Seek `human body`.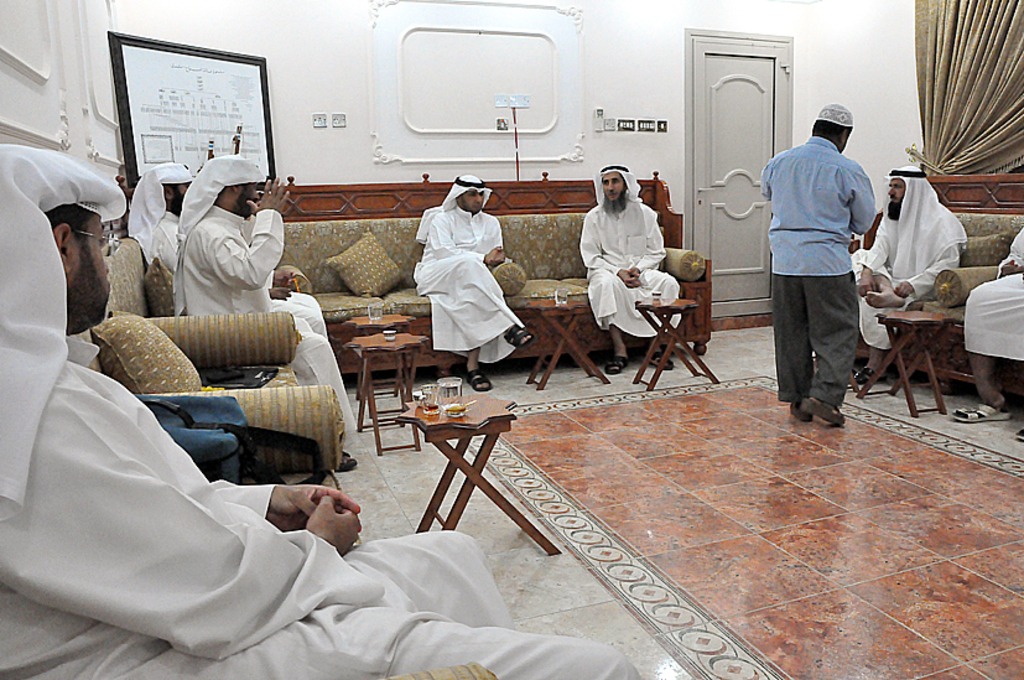
851 198 968 380.
